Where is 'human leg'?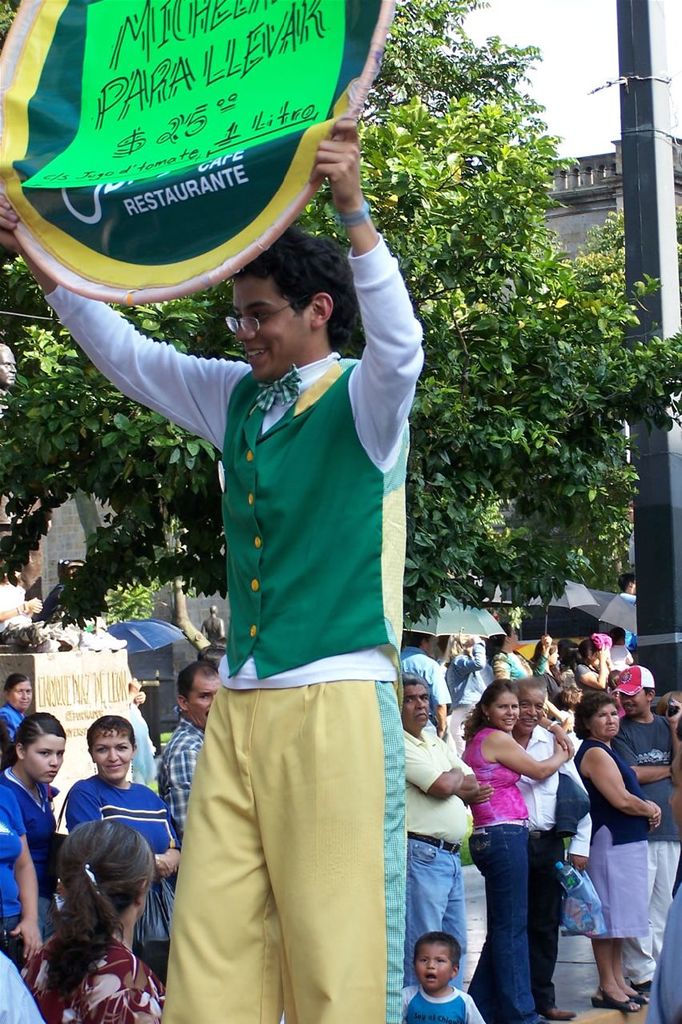
<bbox>161, 681, 268, 1023</bbox>.
